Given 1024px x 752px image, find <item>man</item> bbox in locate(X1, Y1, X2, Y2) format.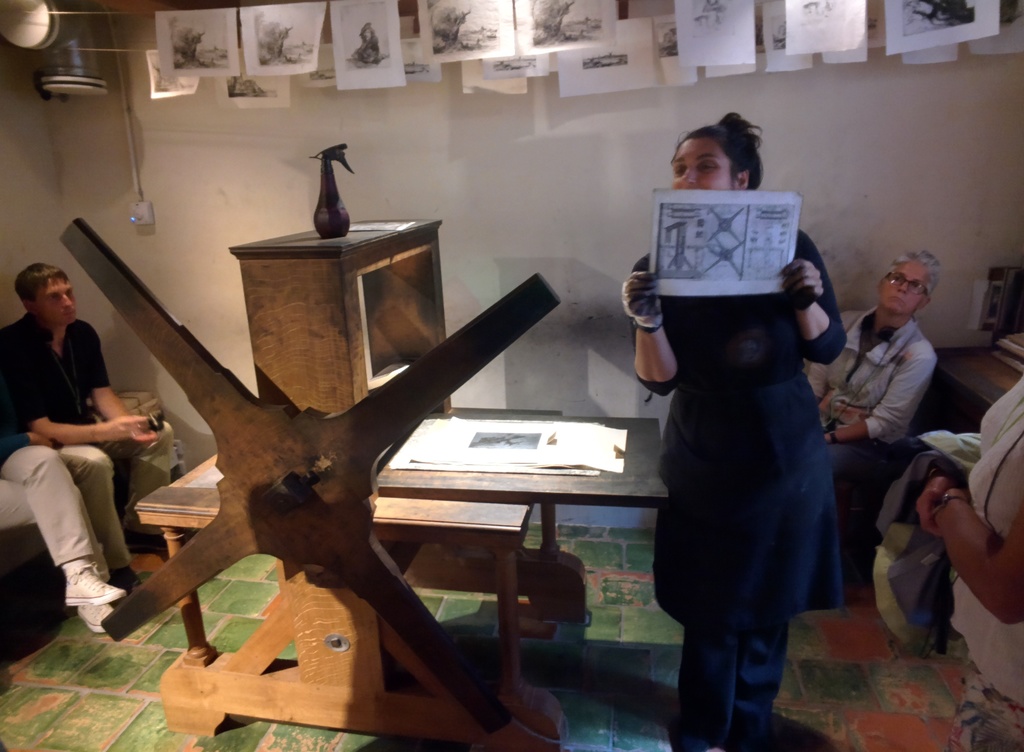
locate(13, 257, 152, 642).
